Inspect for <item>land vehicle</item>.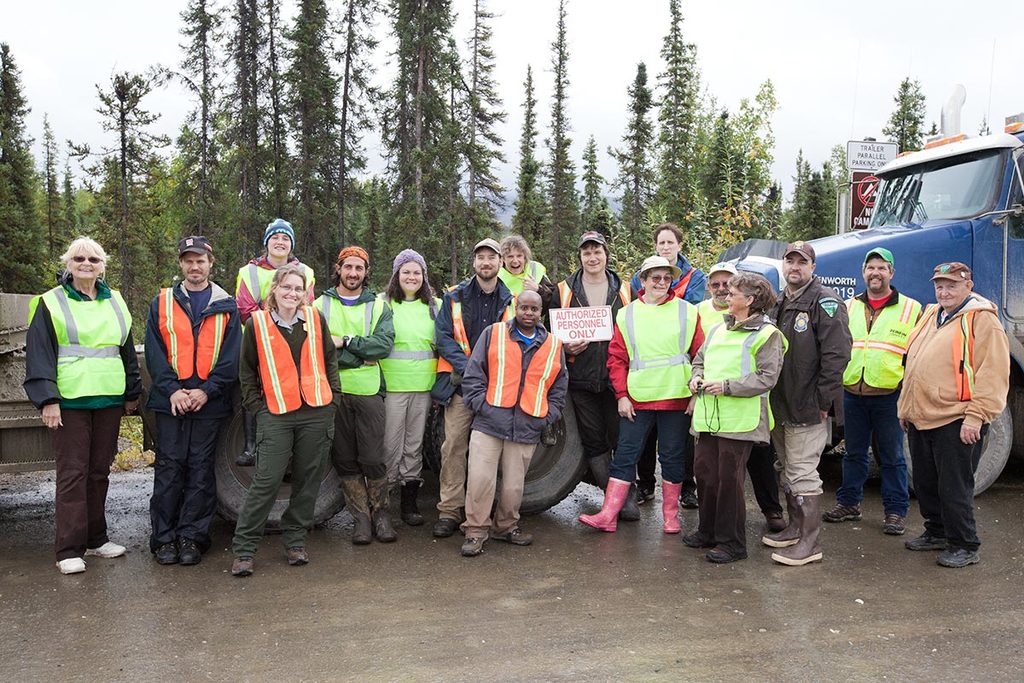
Inspection: 0, 294, 596, 532.
